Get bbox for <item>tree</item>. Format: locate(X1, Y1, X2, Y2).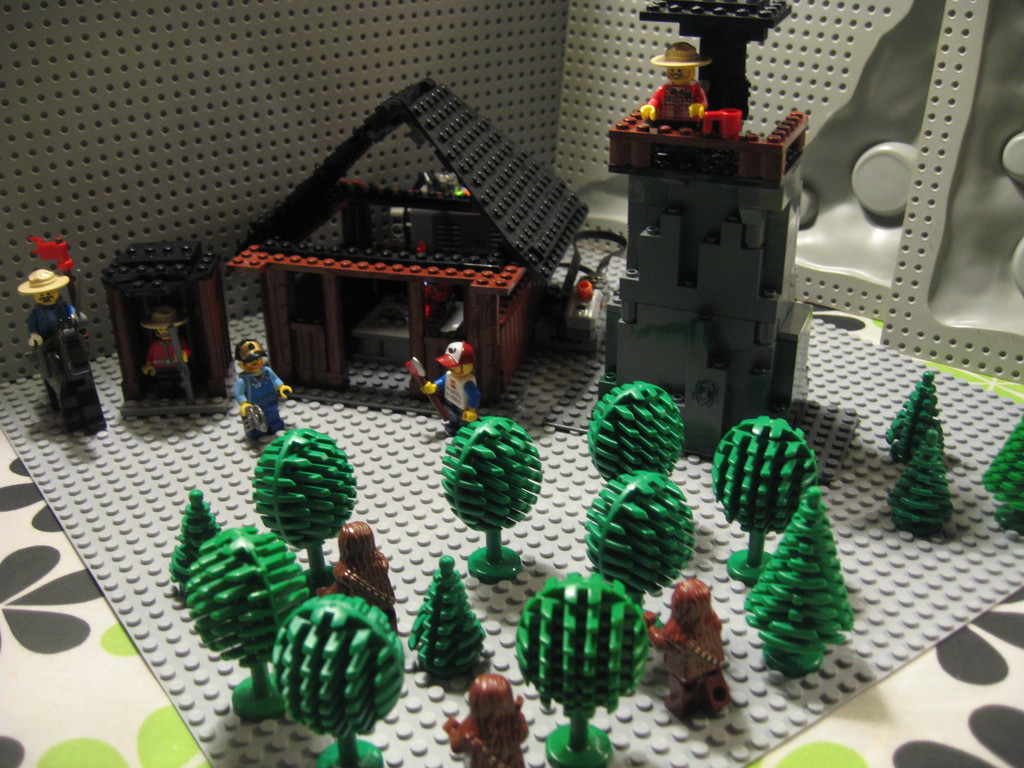
locate(170, 484, 223, 584).
